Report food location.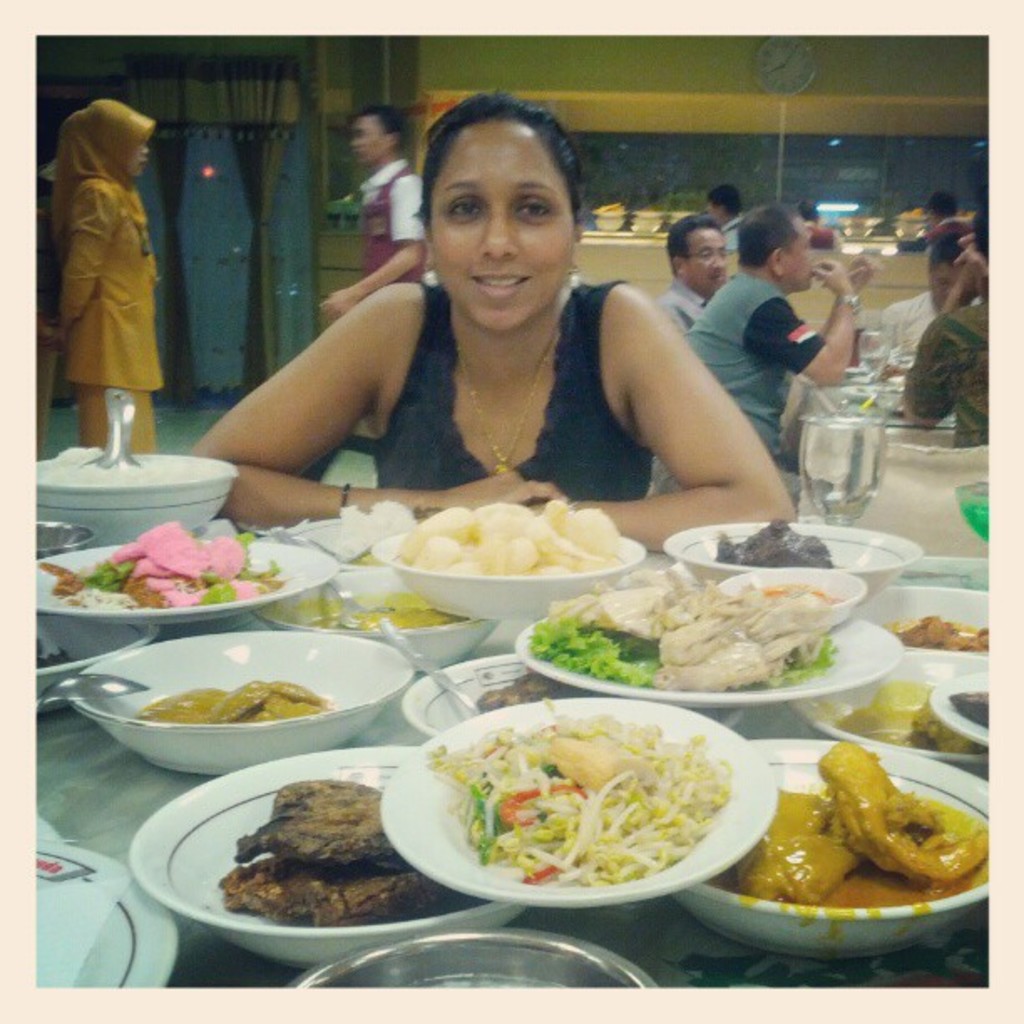
Report: 522, 566, 848, 693.
